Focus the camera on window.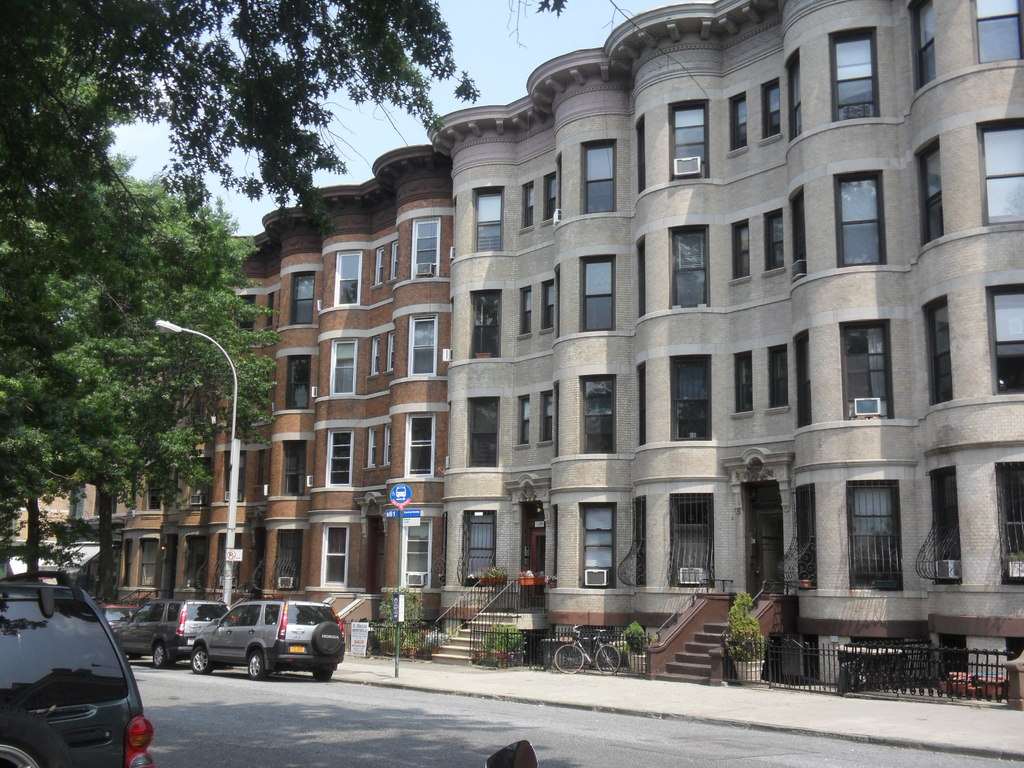
Focus region: [474,191,501,252].
